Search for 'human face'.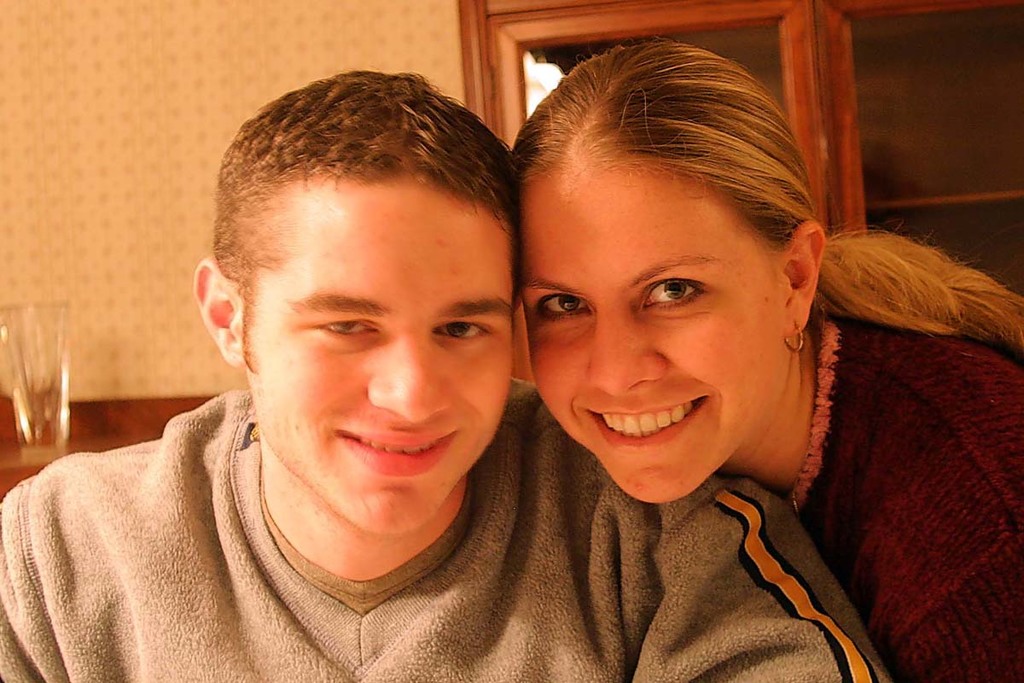
Found at 243:172:512:530.
